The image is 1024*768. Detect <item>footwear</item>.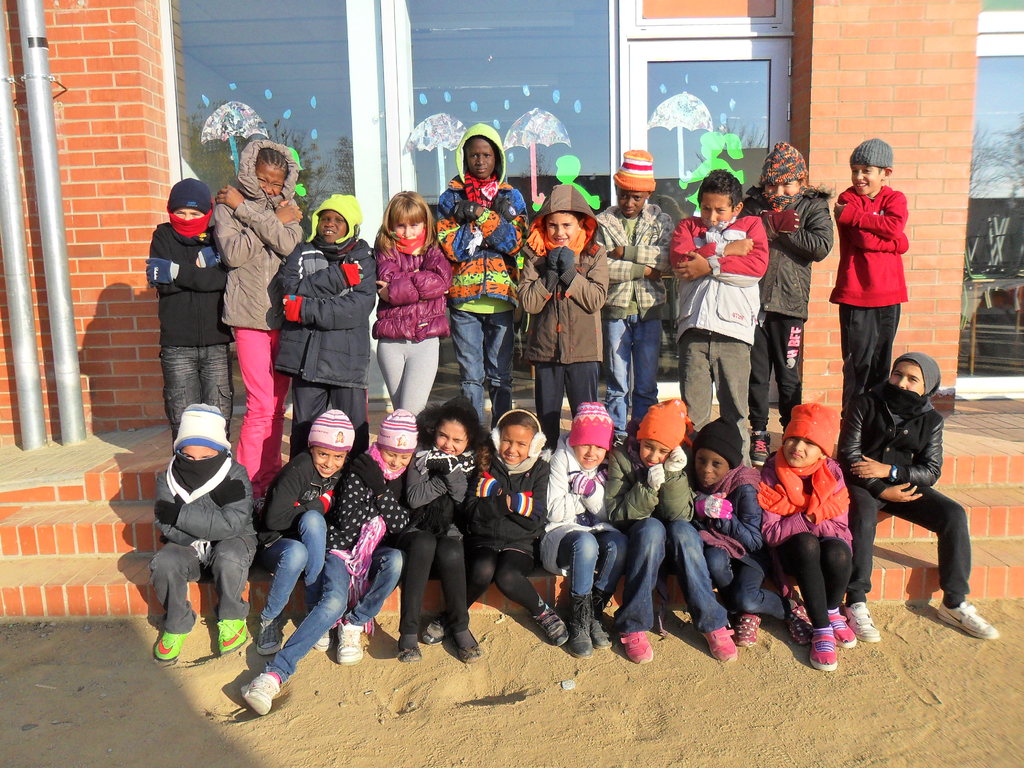
Detection: rect(808, 623, 843, 678).
